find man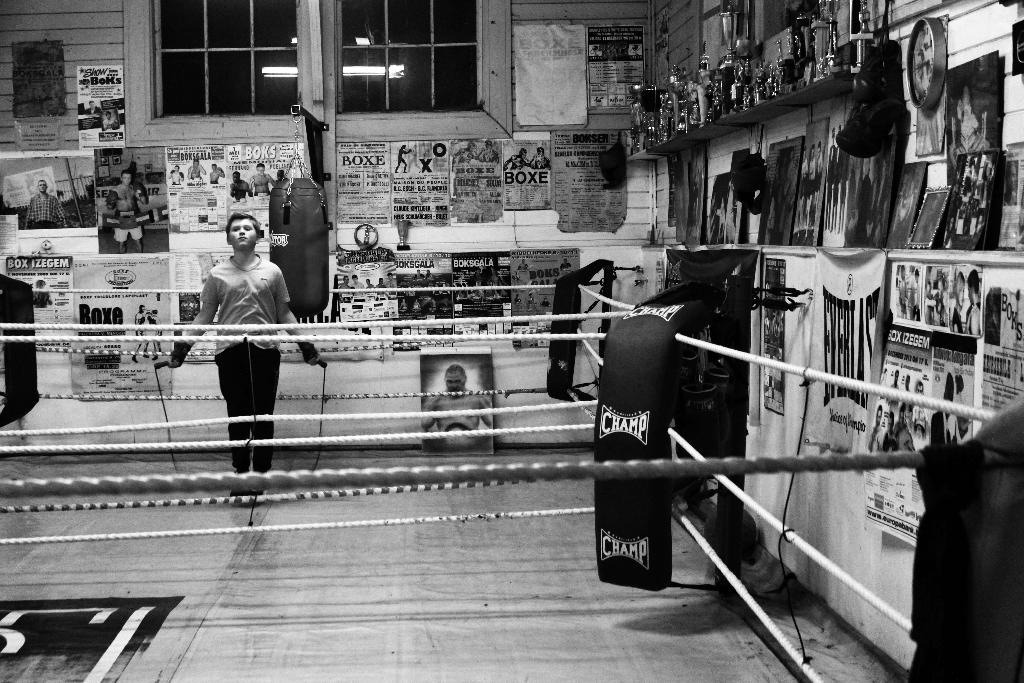
(x1=788, y1=137, x2=824, y2=247)
